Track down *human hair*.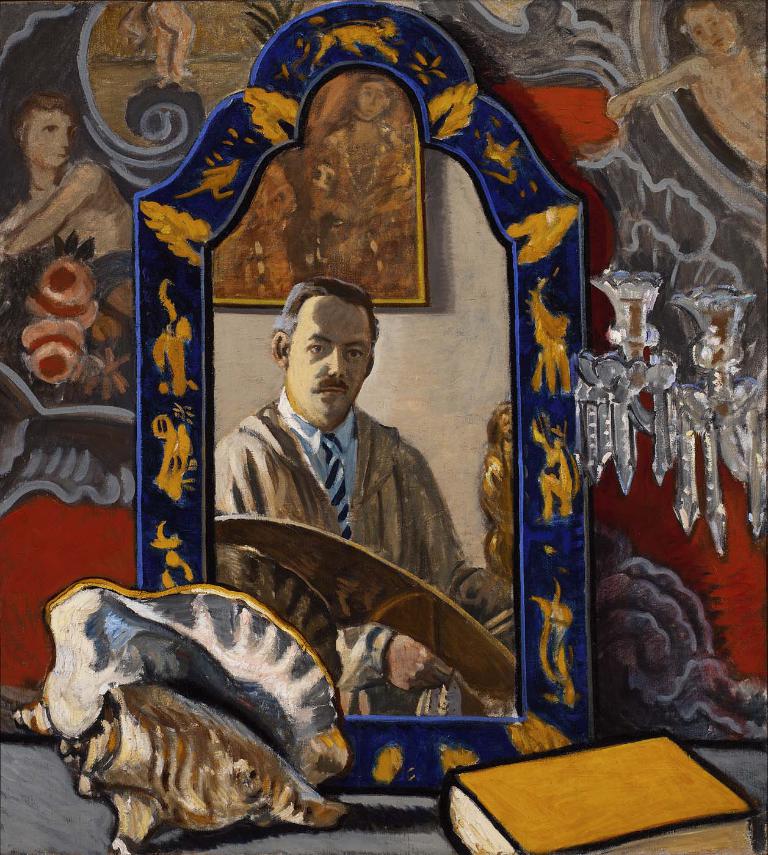
Tracked to BBox(273, 276, 378, 364).
